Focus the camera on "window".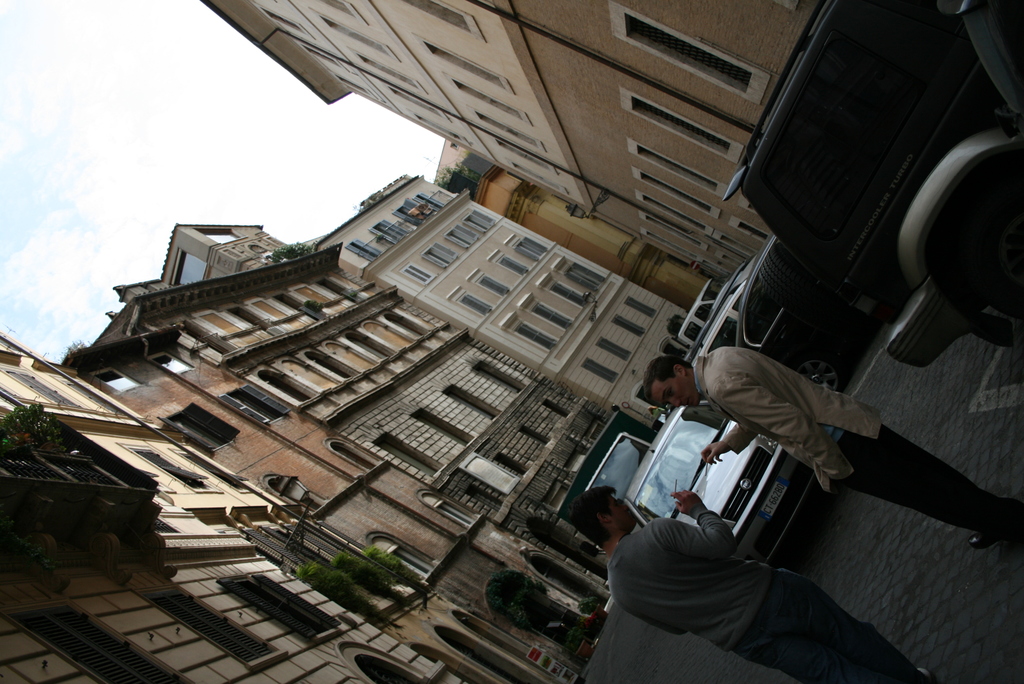
Focus region: box=[364, 320, 420, 351].
